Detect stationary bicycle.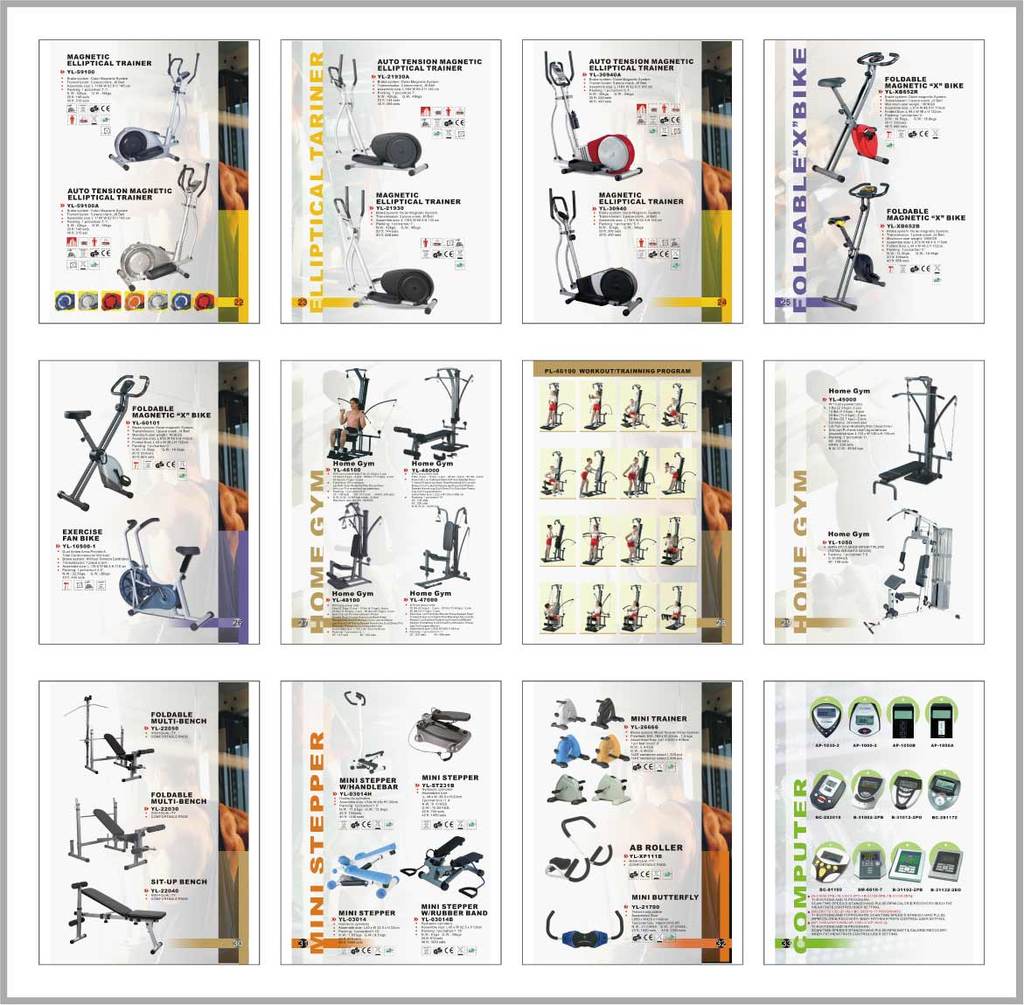
Detected at (x1=805, y1=41, x2=901, y2=178).
